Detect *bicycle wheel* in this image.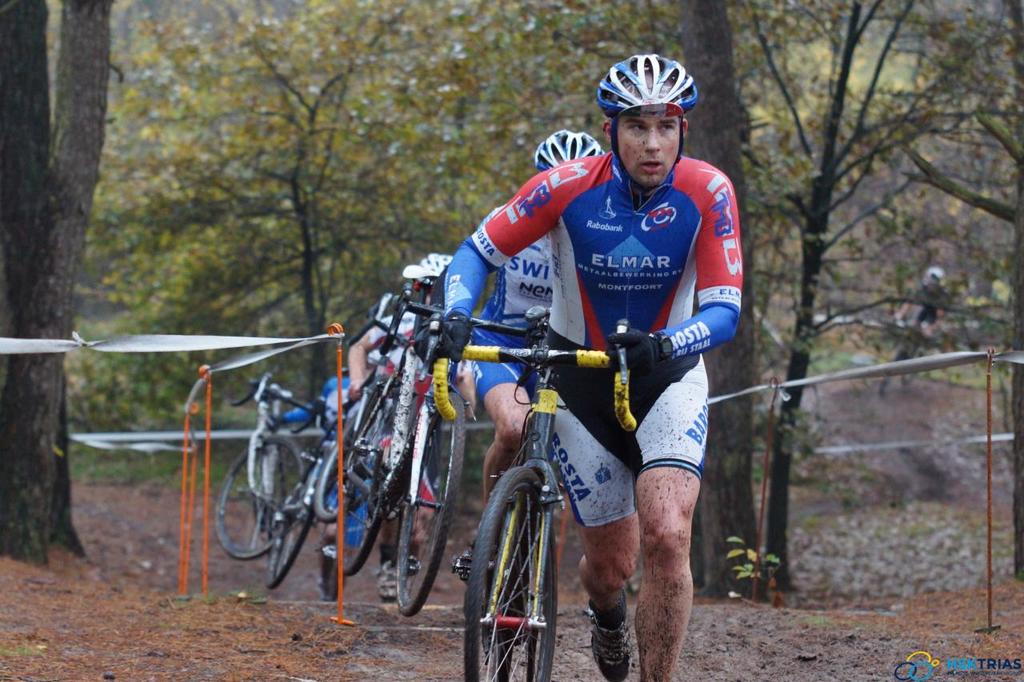
Detection: detection(394, 384, 466, 616).
